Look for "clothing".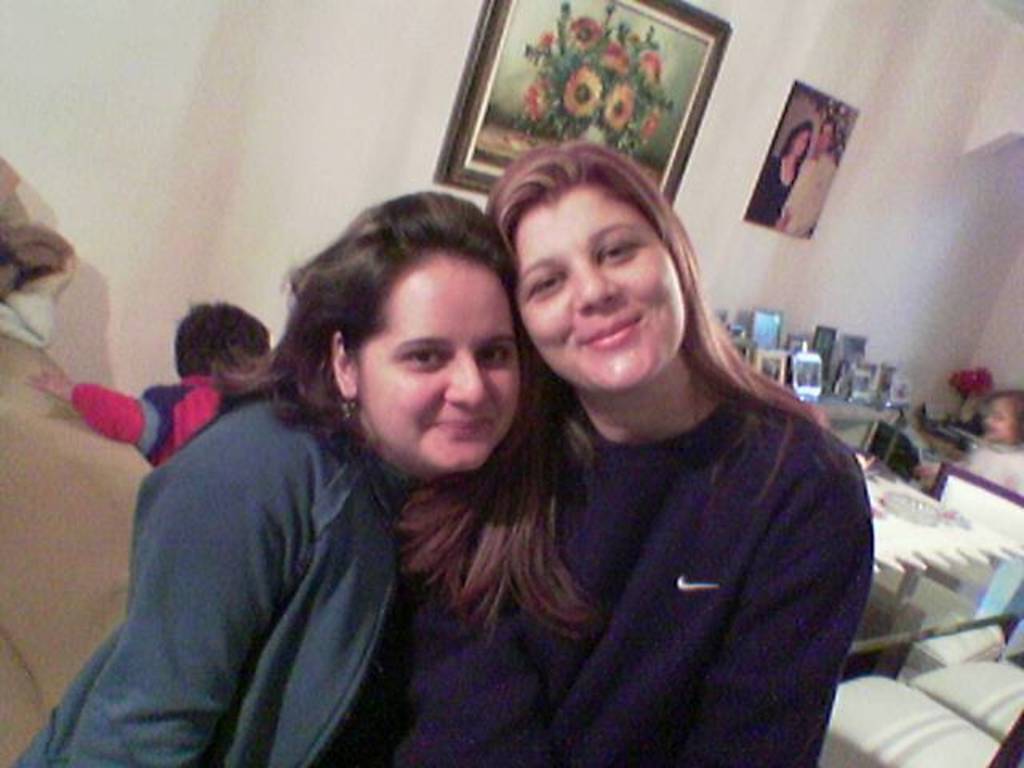
Found: pyautogui.locateOnScreen(74, 374, 250, 475).
